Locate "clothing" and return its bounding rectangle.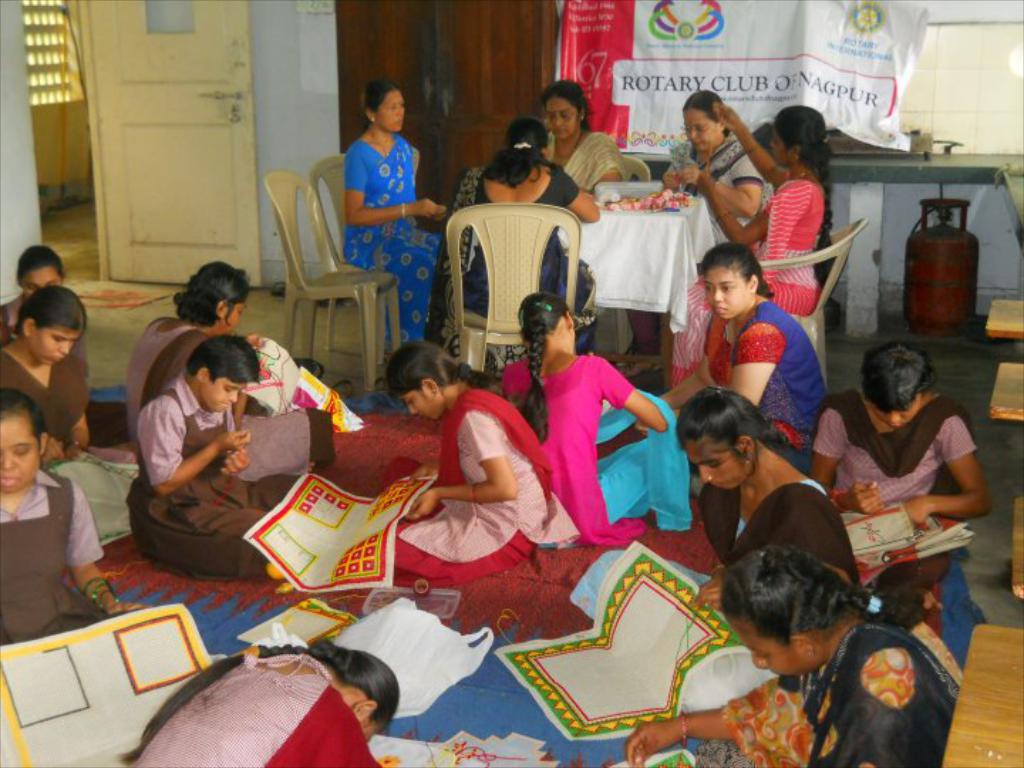
Rect(122, 630, 393, 767).
